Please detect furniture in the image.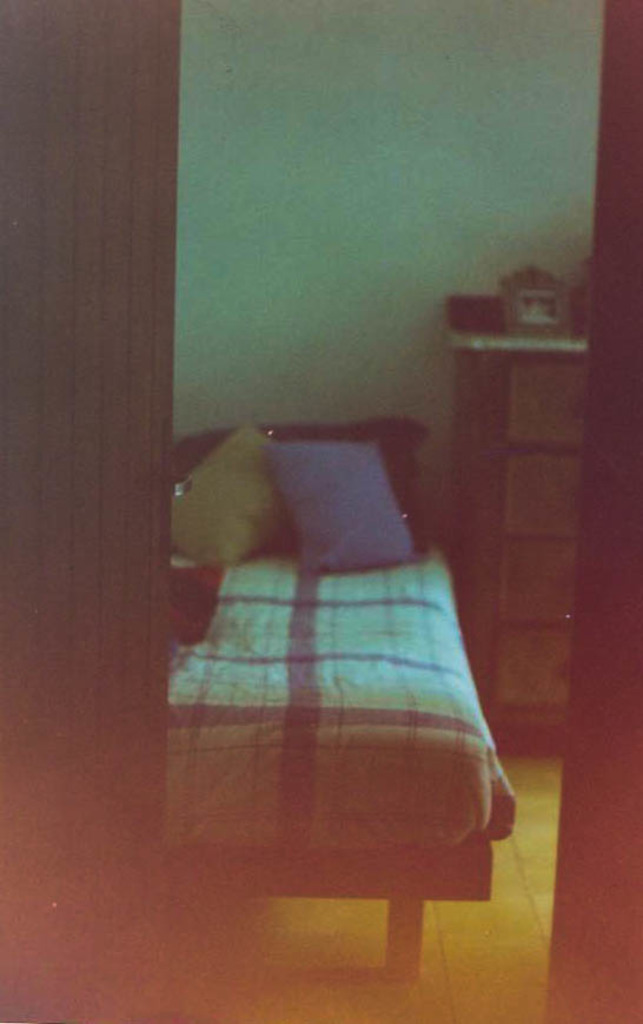
region(450, 348, 591, 747).
